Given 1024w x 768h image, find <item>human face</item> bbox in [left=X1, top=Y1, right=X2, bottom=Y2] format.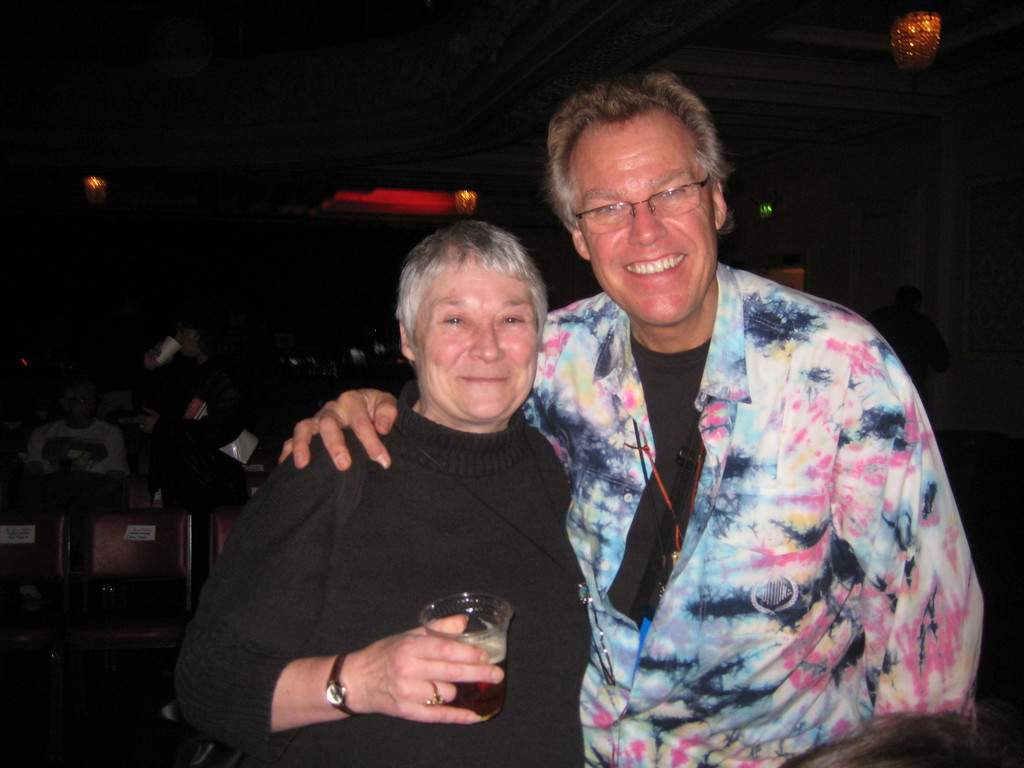
[left=402, top=252, right=541, bottom=422].
